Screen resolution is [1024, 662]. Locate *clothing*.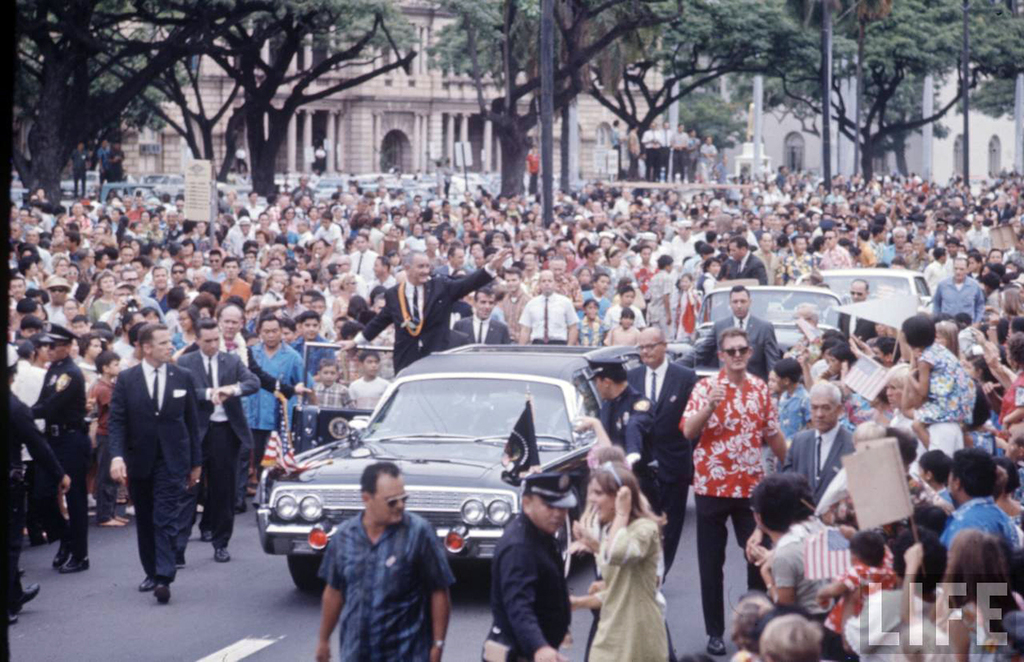
select_region(774, 250, 816, 290).
